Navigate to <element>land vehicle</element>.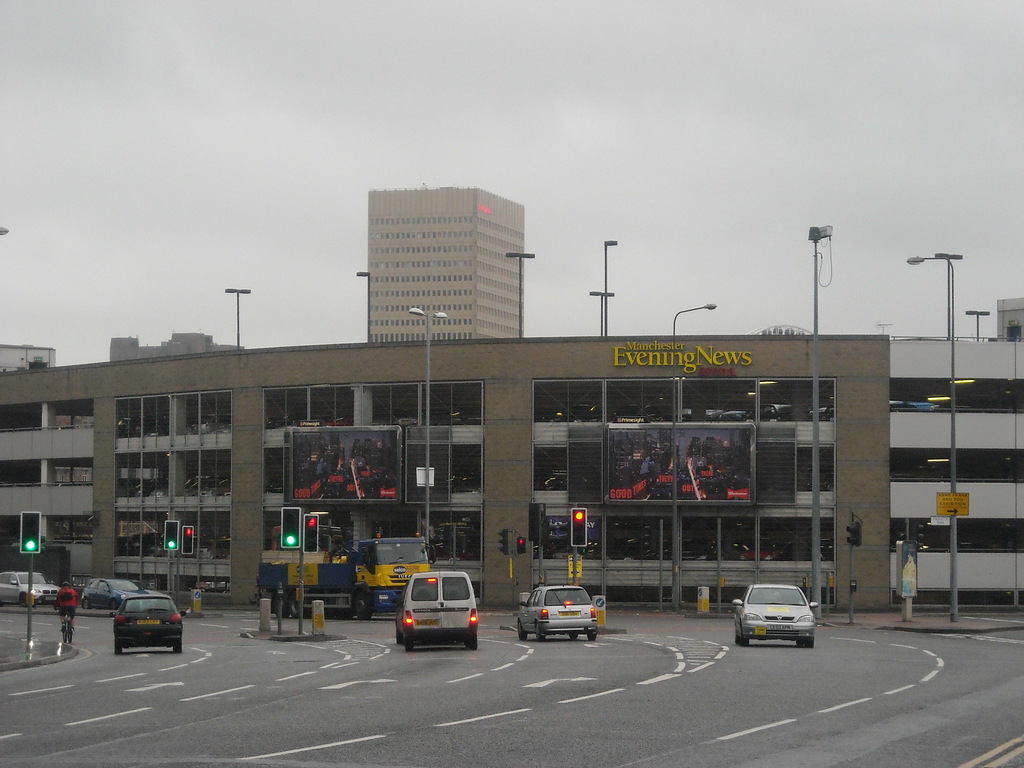
Navigation target: (388, 570, 480, 653).
